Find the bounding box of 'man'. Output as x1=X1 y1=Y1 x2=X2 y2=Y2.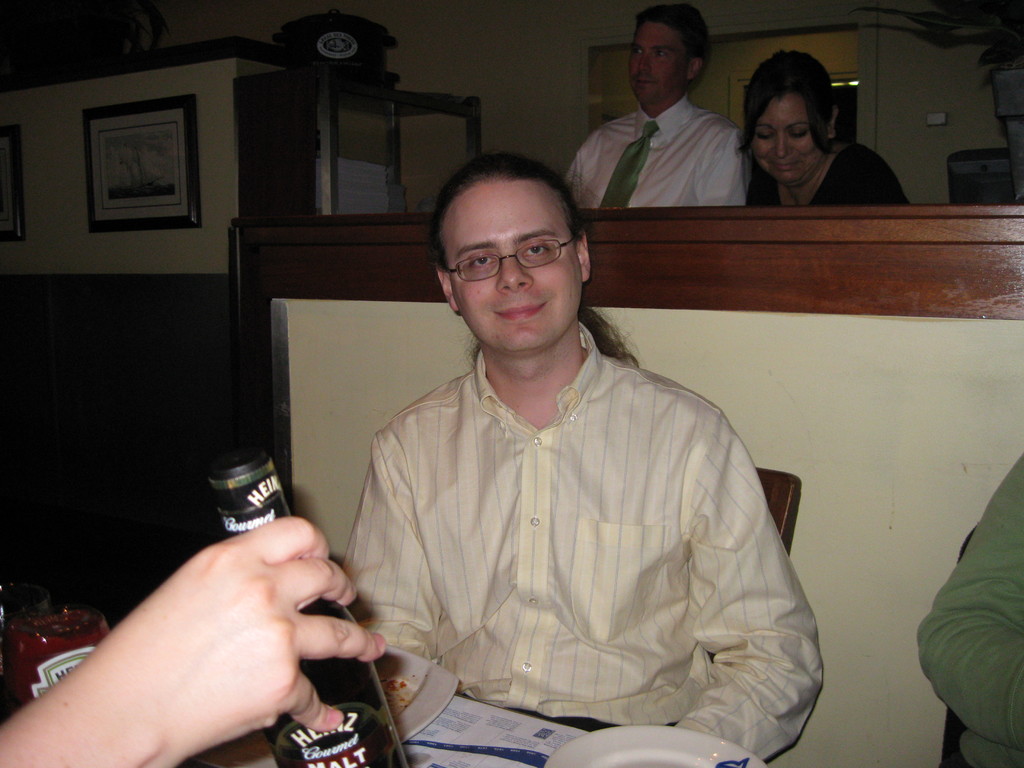
x1=918 y1=452 x2=1023 y2=767.
